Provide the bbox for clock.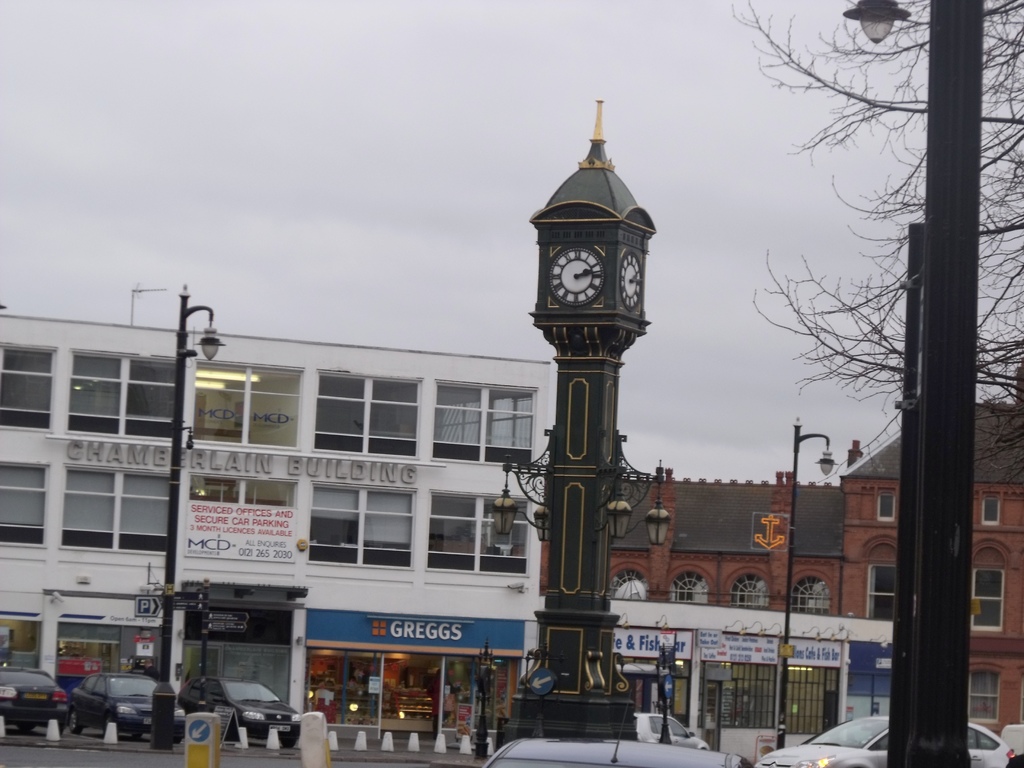
crop(540, 226, 627, 335).
